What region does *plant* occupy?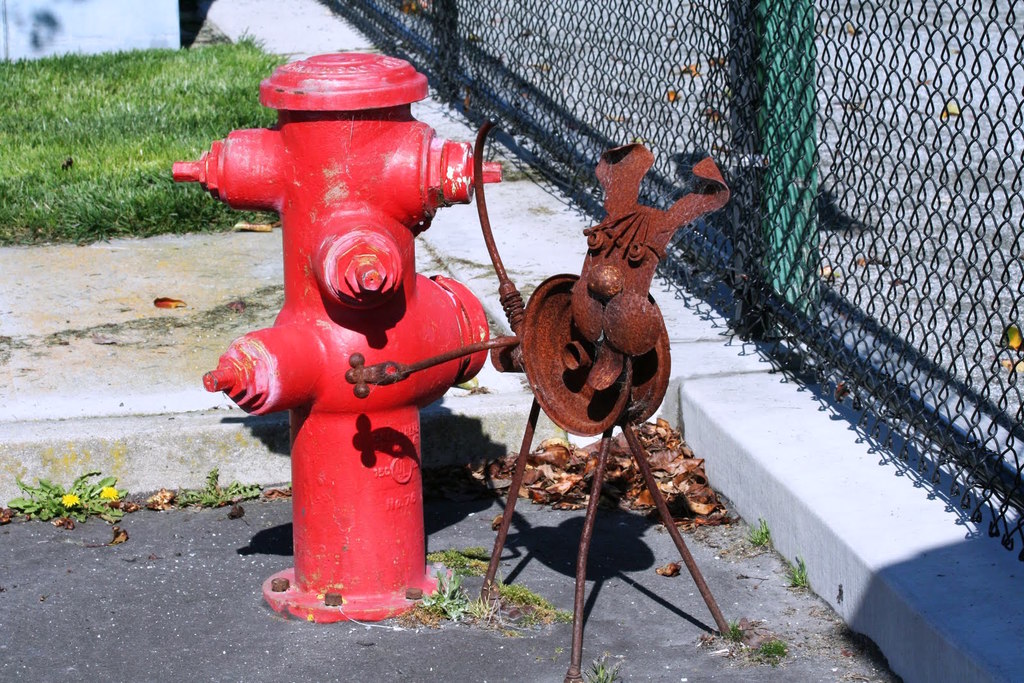
428:547:505:579.
